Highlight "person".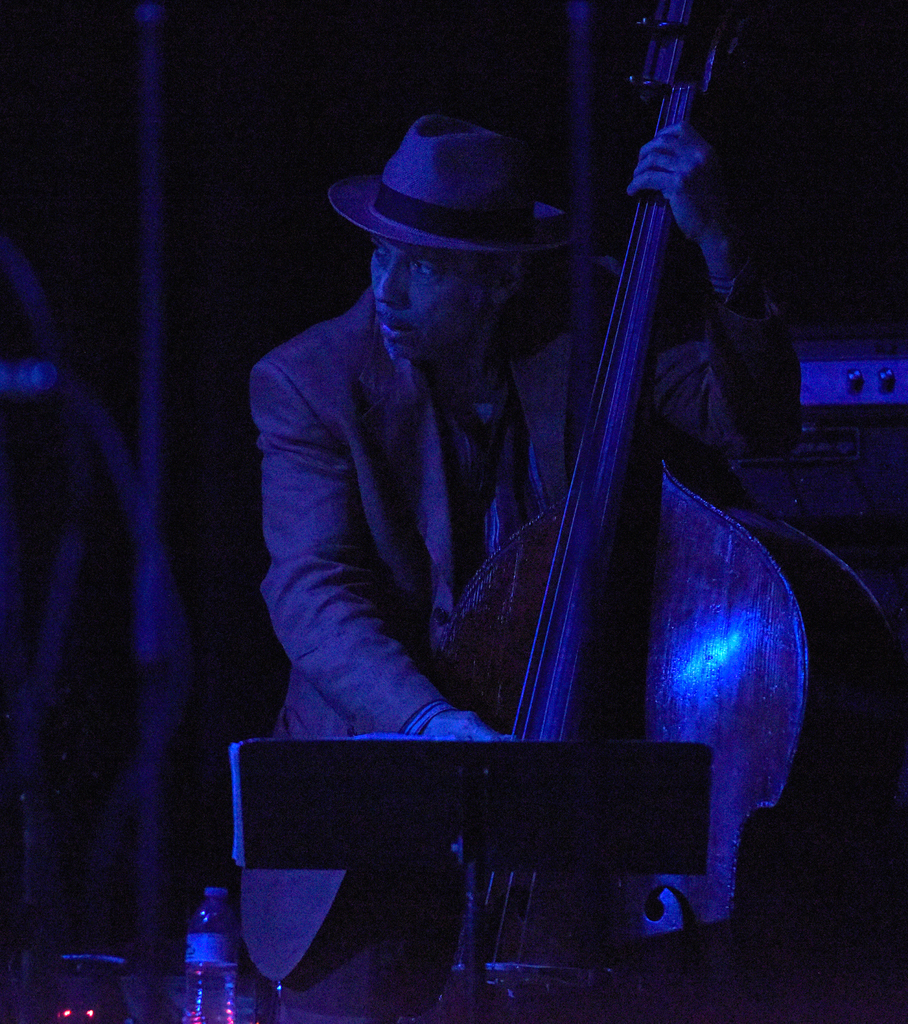
Highlighted region: 191, 90, 788, 1019.
